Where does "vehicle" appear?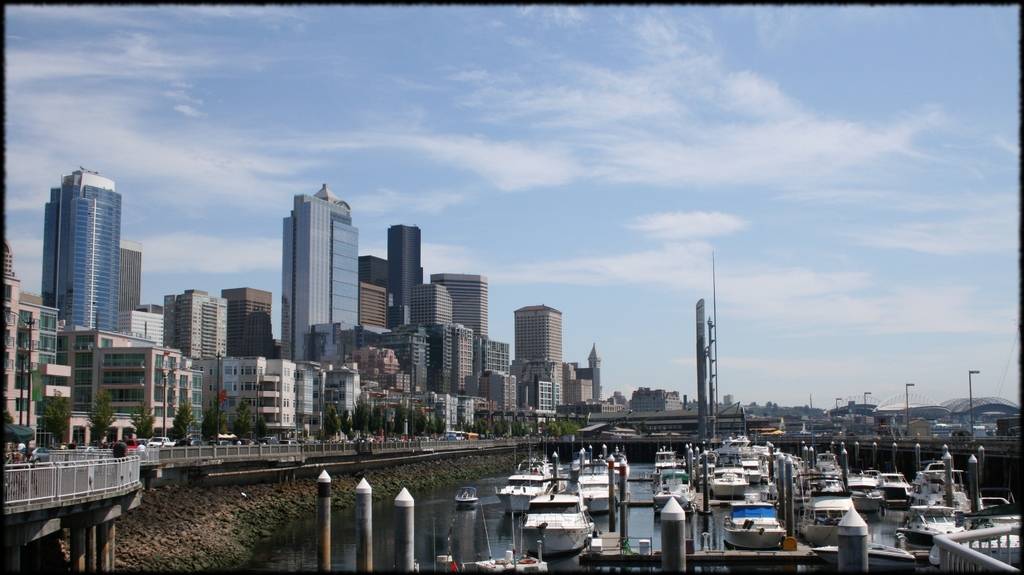
Appears at l=452, t=487, r=481, b=514.
